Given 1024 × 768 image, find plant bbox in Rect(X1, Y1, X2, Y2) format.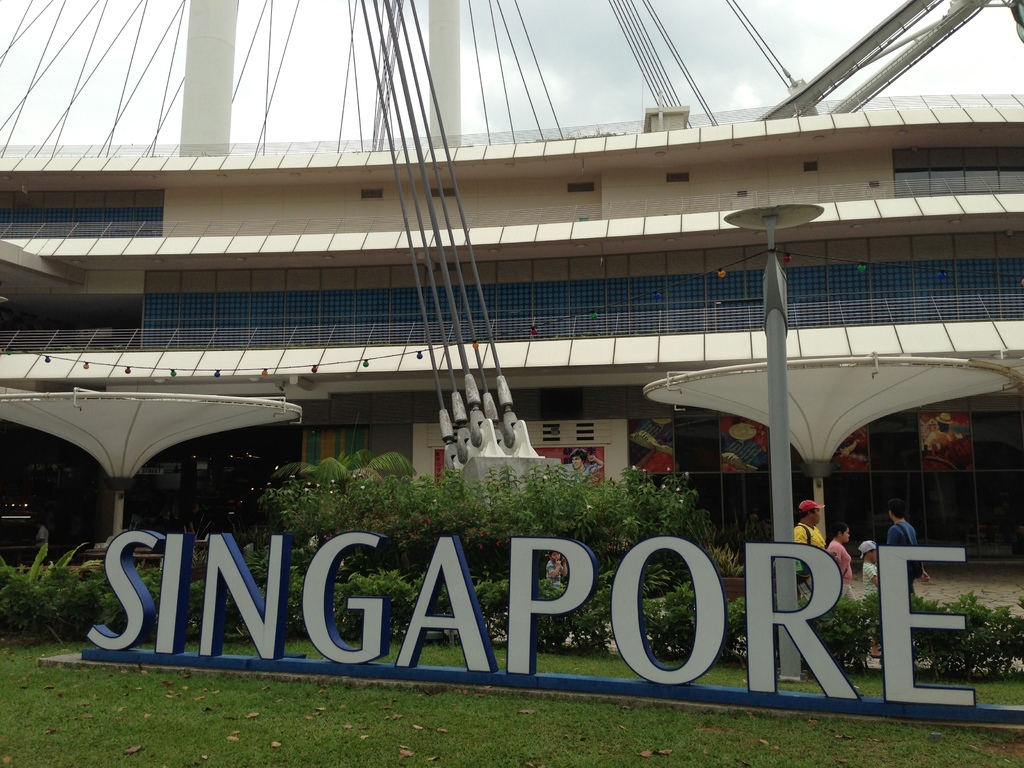
Rect(475, 572, 508, 644).
